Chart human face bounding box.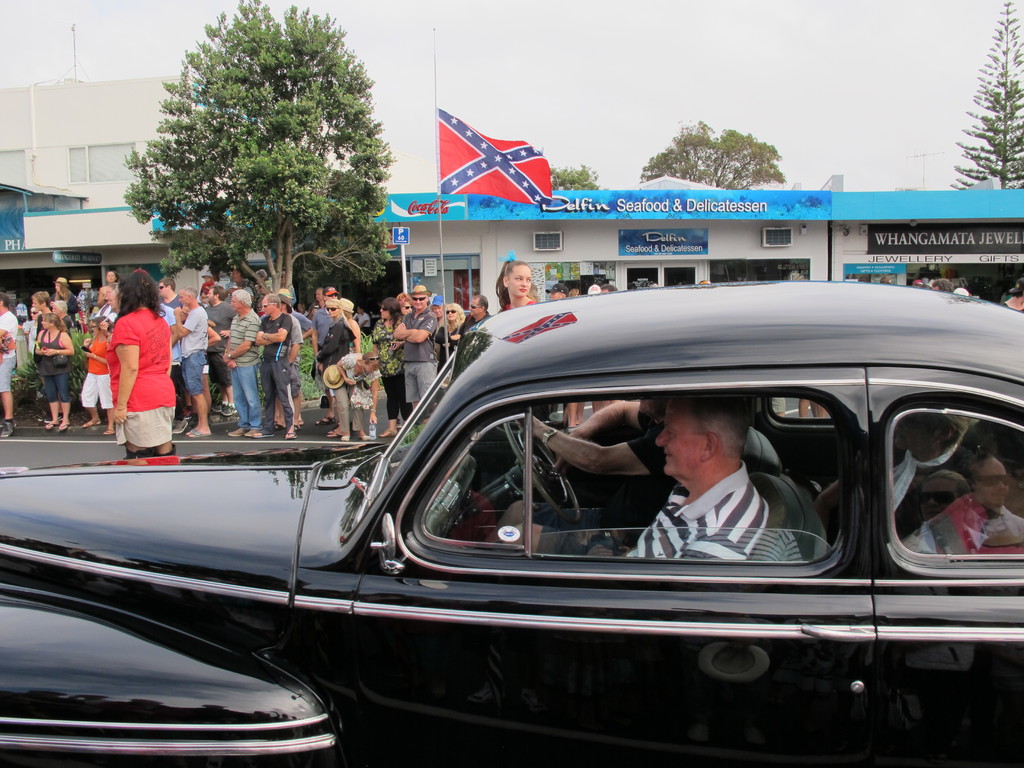
Charted: select_region(177, 290, 188, 307).
